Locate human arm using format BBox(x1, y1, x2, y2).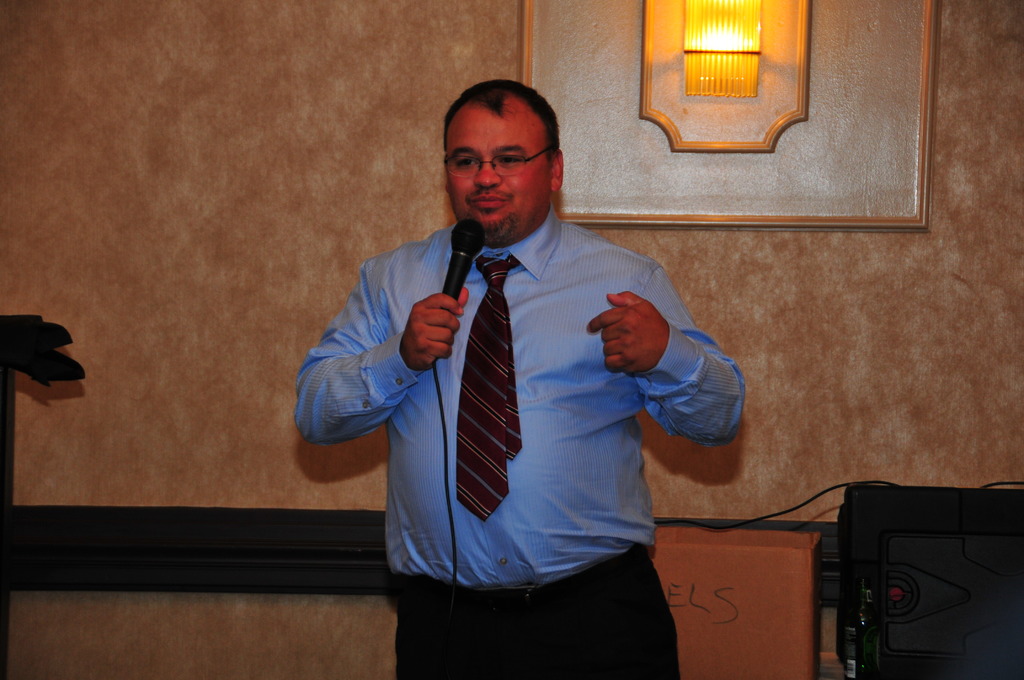
BBox(293, 255, 471, 437).
